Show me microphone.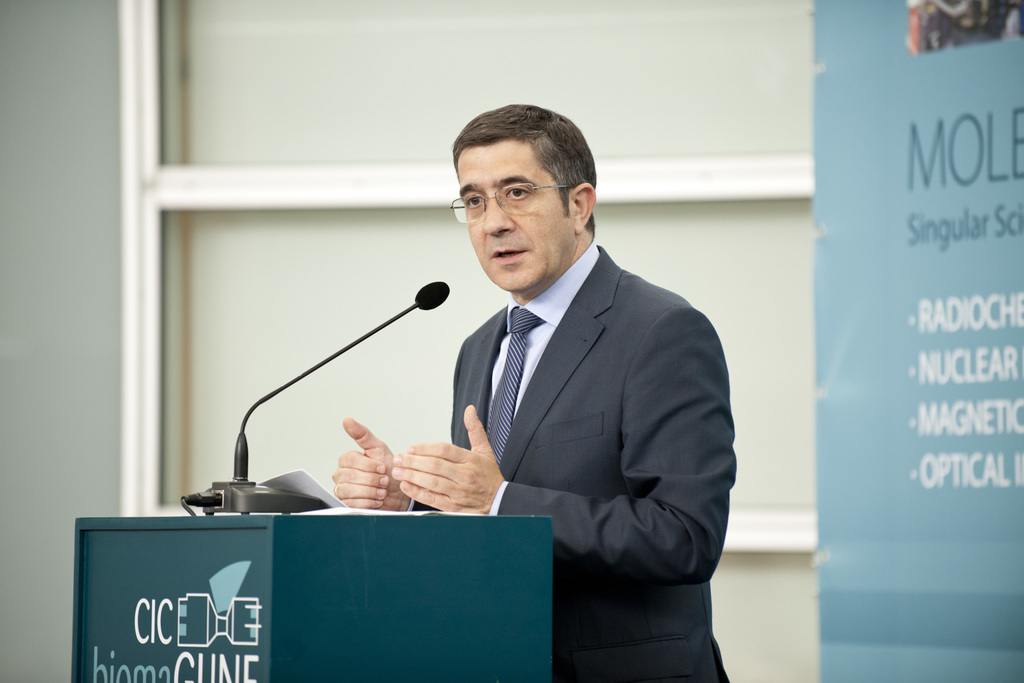
microphone is here: l=232, t=277, r=450, b=478.
